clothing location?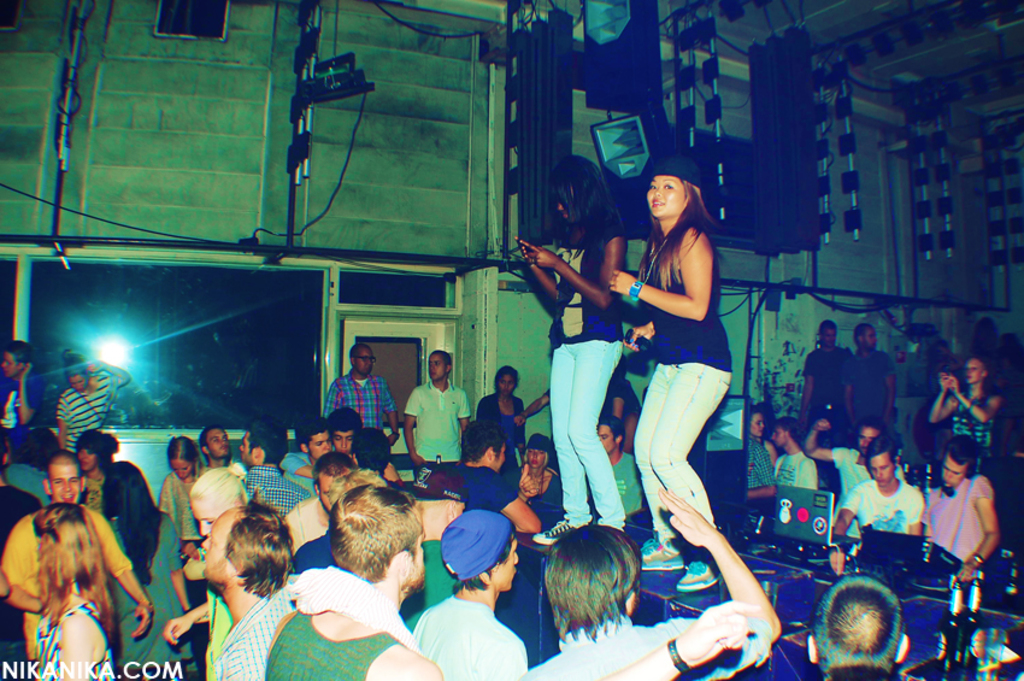
{"x1": 778, "y1": 447, "x2": 817, "y2": 495}
